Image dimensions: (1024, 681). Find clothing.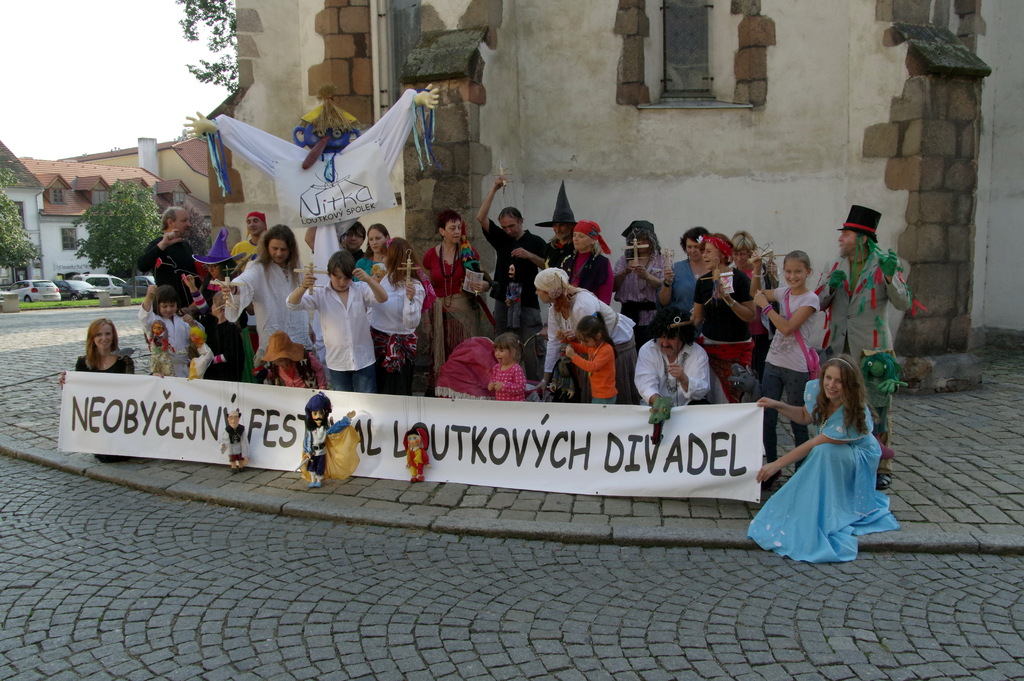
369,269,424,338.
